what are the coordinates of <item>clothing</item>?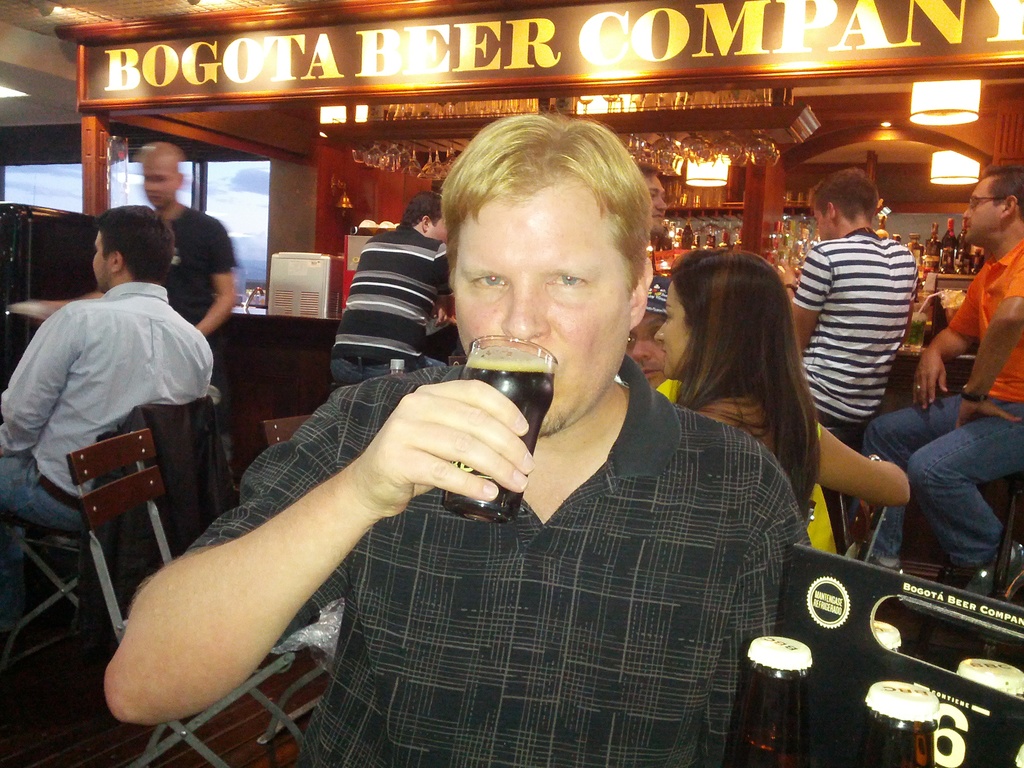
(x1=192, y1=351, x2=813, y2=764).
